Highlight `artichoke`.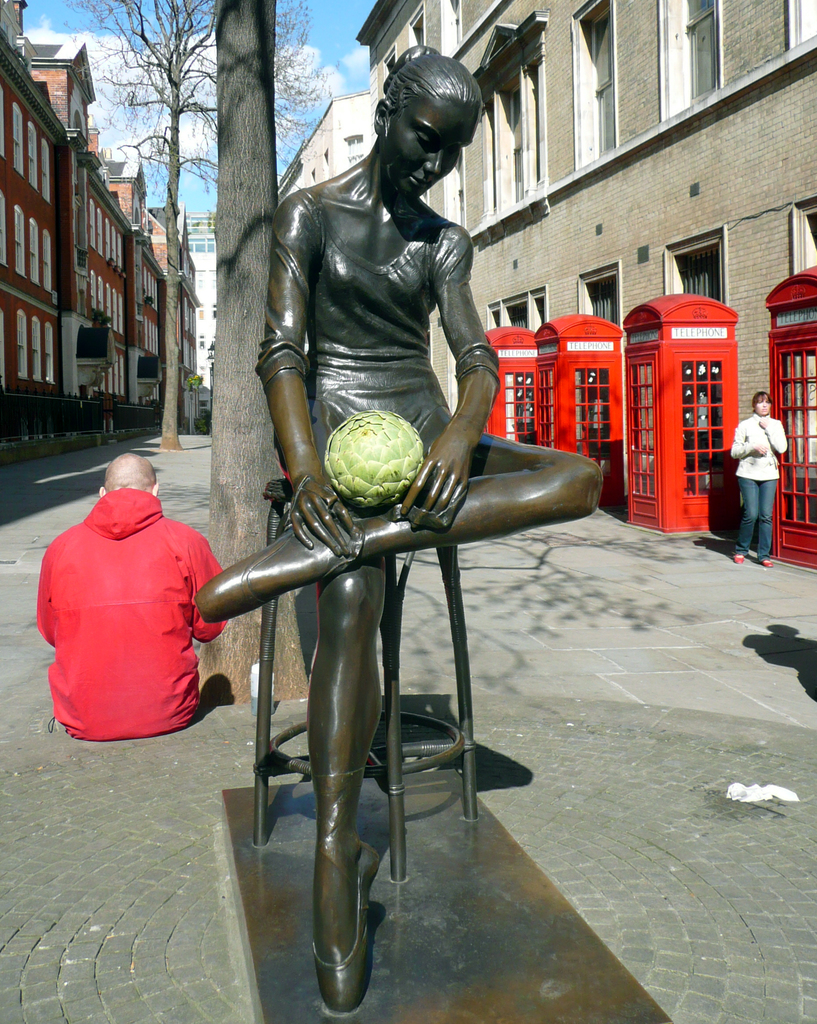
Highlighted region: (318,409,424,509).
